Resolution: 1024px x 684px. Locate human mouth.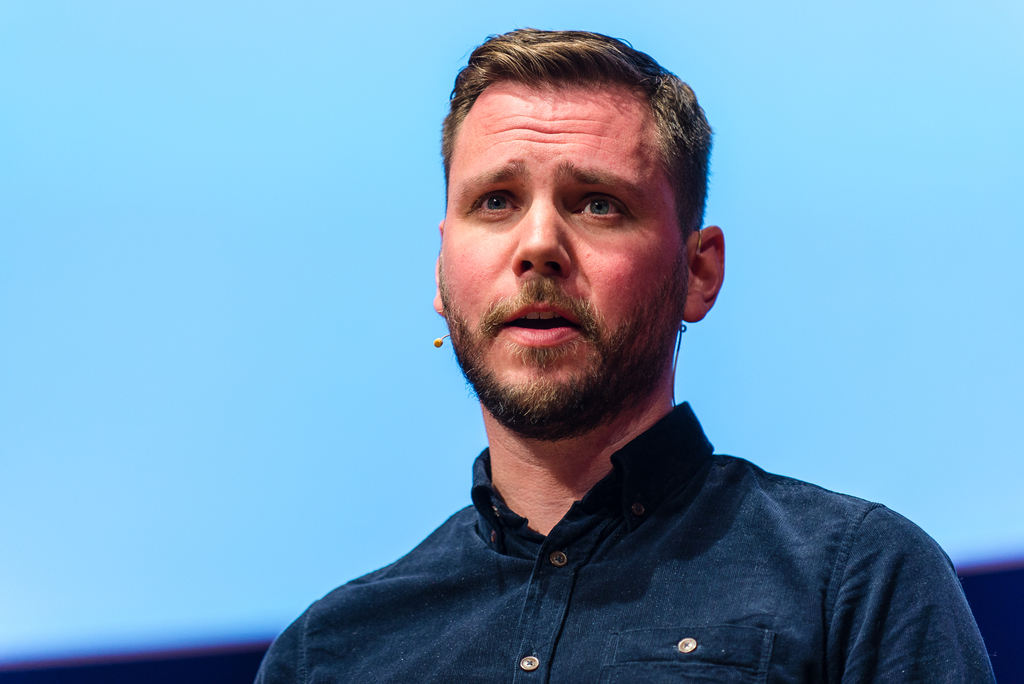
(left=497, top=298, right=581, bottom=338).
